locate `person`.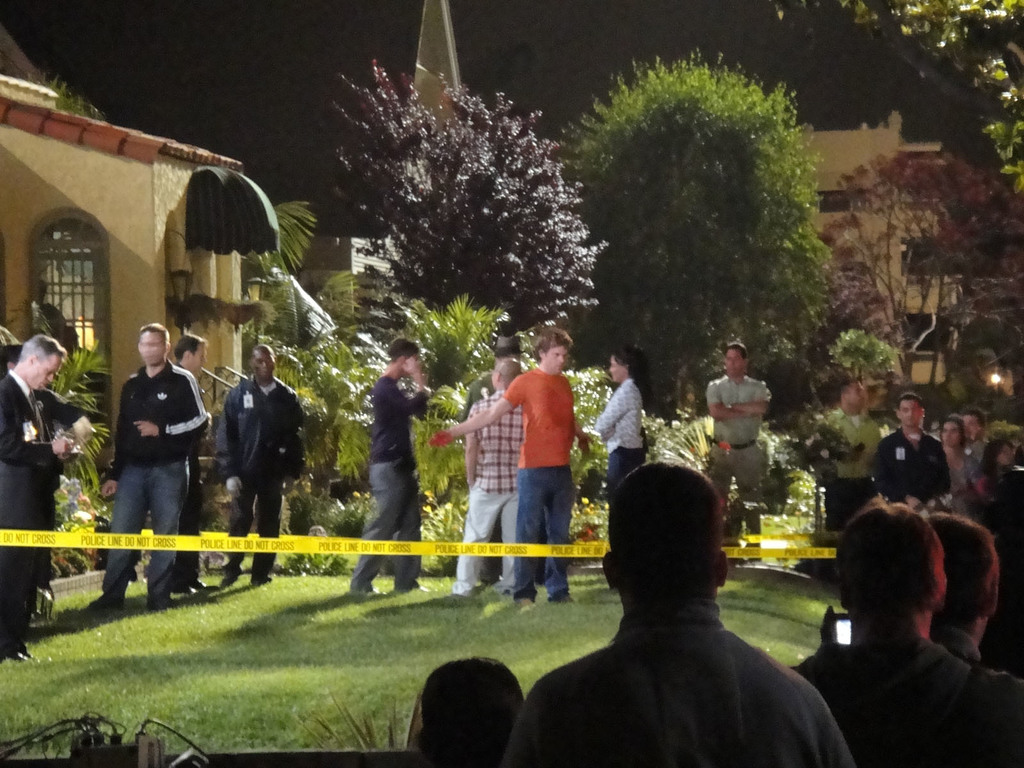
Bounding box: select_region(212, 338, 304, 573).
